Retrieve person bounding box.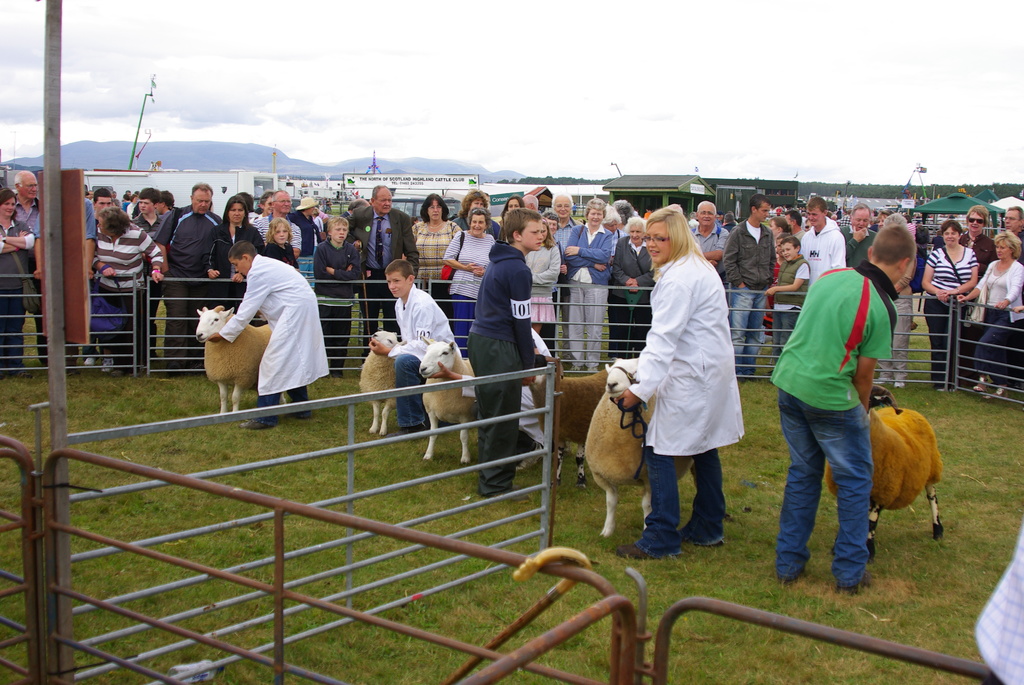
Bounding box: [x1=370, y1=260, x2=463, y2=439].
